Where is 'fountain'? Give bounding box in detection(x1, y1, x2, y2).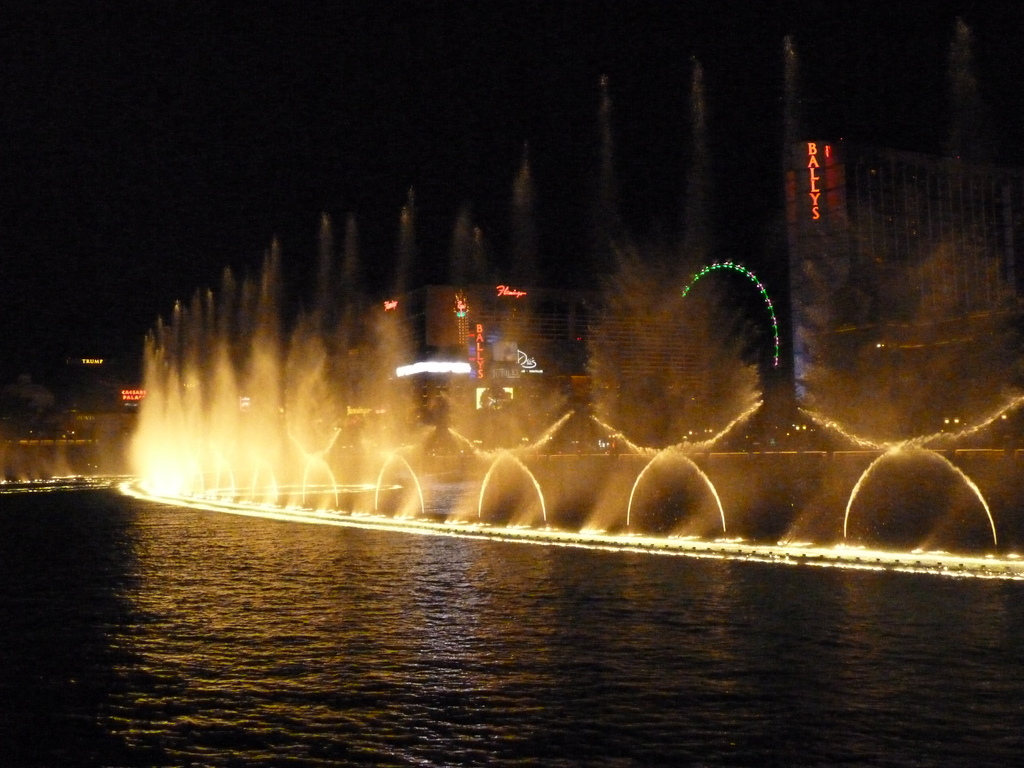
detection(118, 25, 1022, 577).
